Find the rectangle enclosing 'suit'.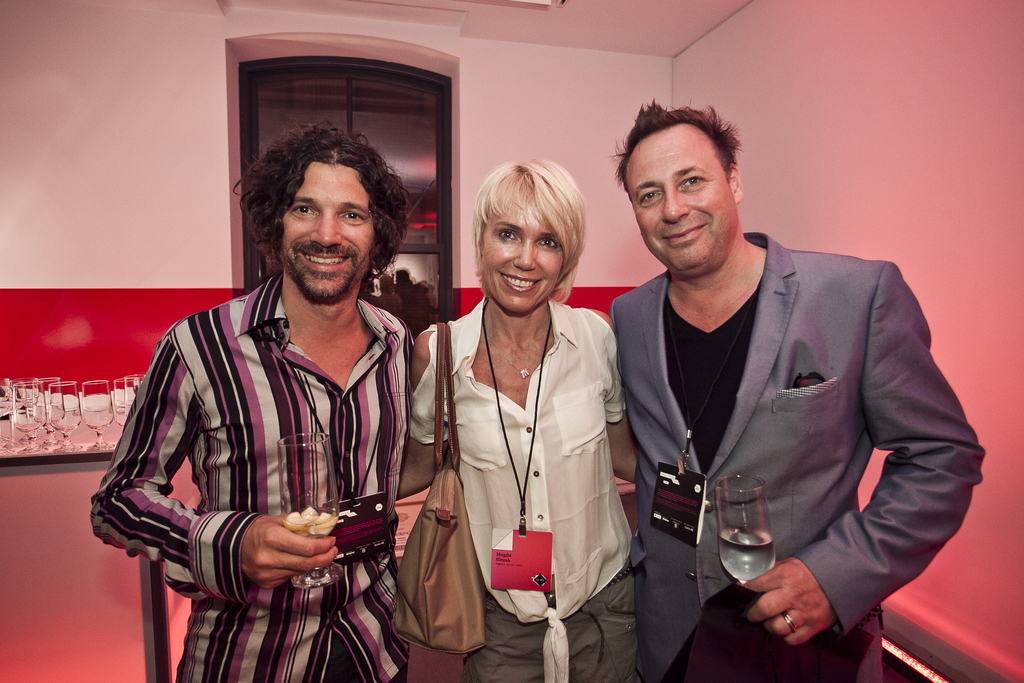
618:172:964:662.
